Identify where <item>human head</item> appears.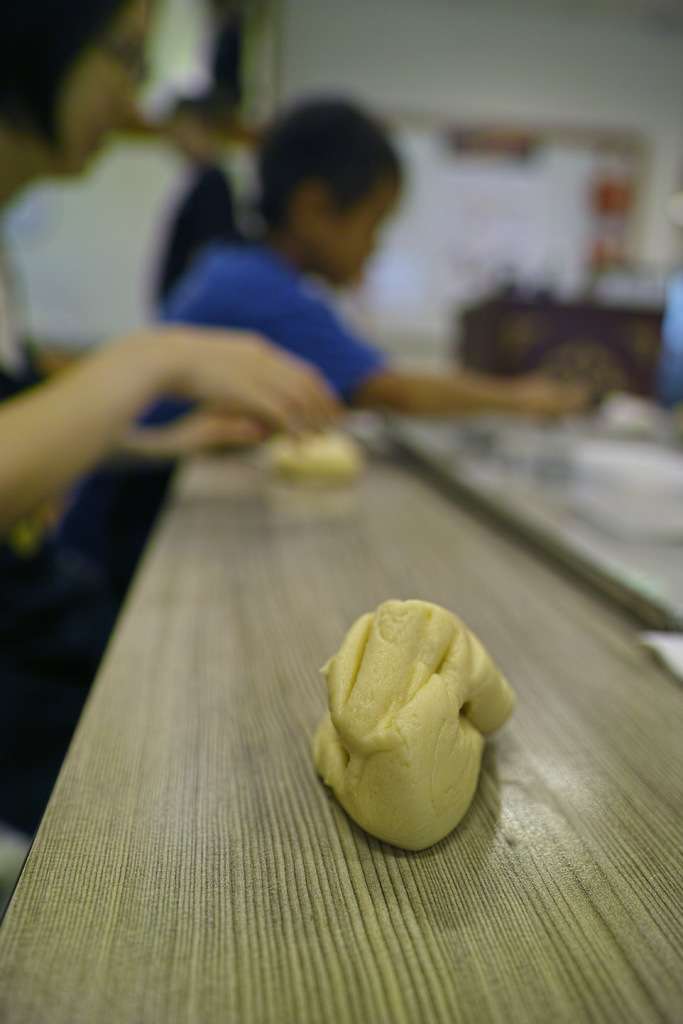
Appears at detection(243, 92, 427, 261).
